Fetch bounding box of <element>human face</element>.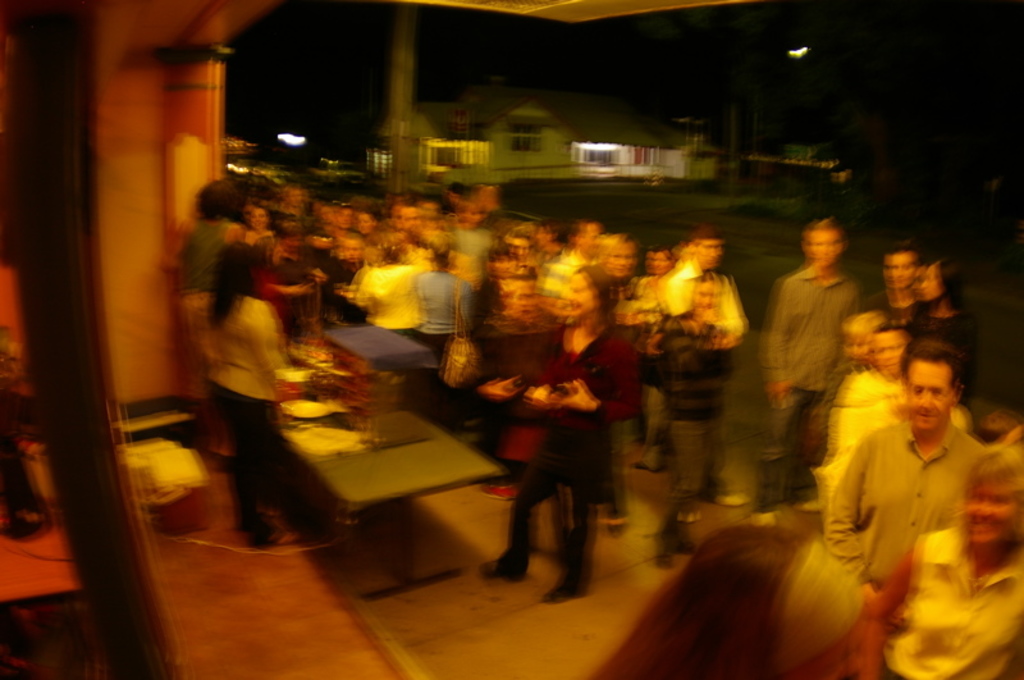
Bbox: (x1=605, y1=243, x2=634, y2=275).
